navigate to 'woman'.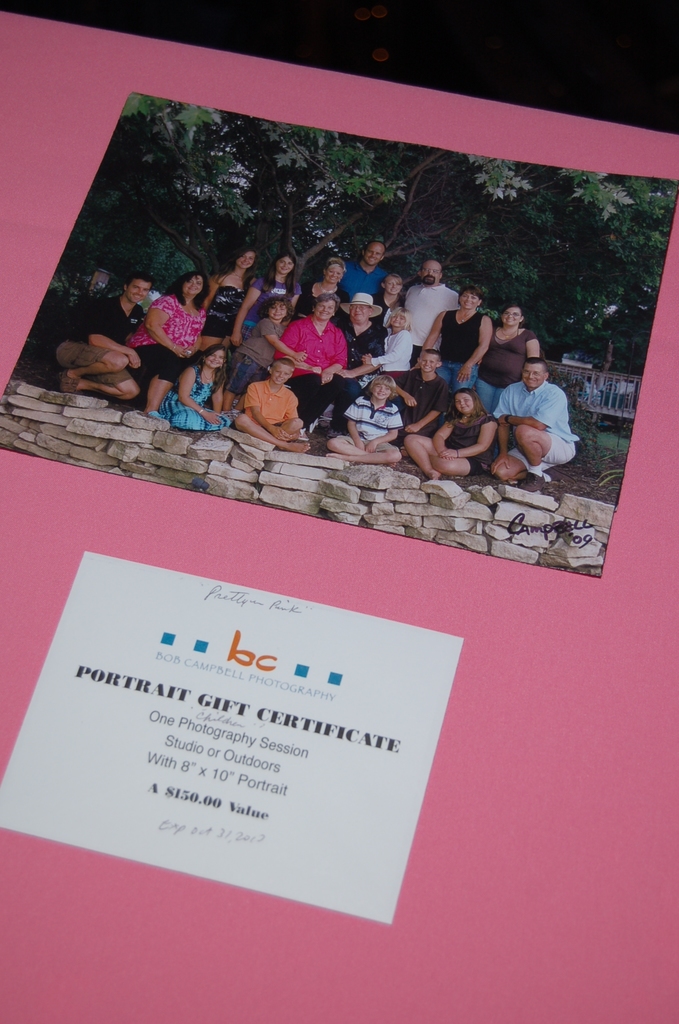
Navigation target: left=411, top=276, right=483, bottom=399.
